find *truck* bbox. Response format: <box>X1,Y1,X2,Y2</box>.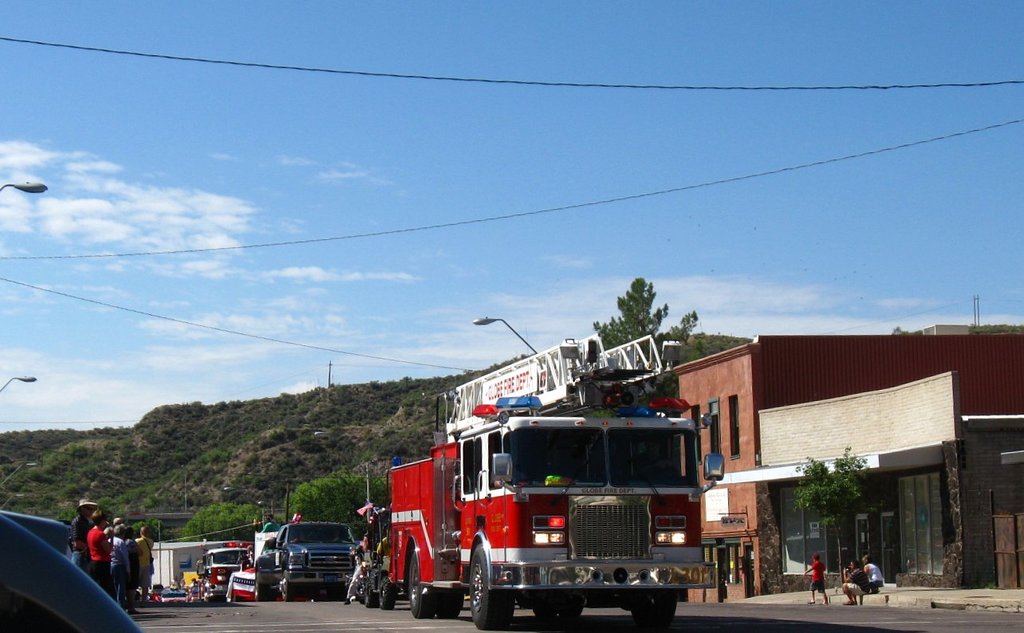
<box>356,361,742,627</box>.
